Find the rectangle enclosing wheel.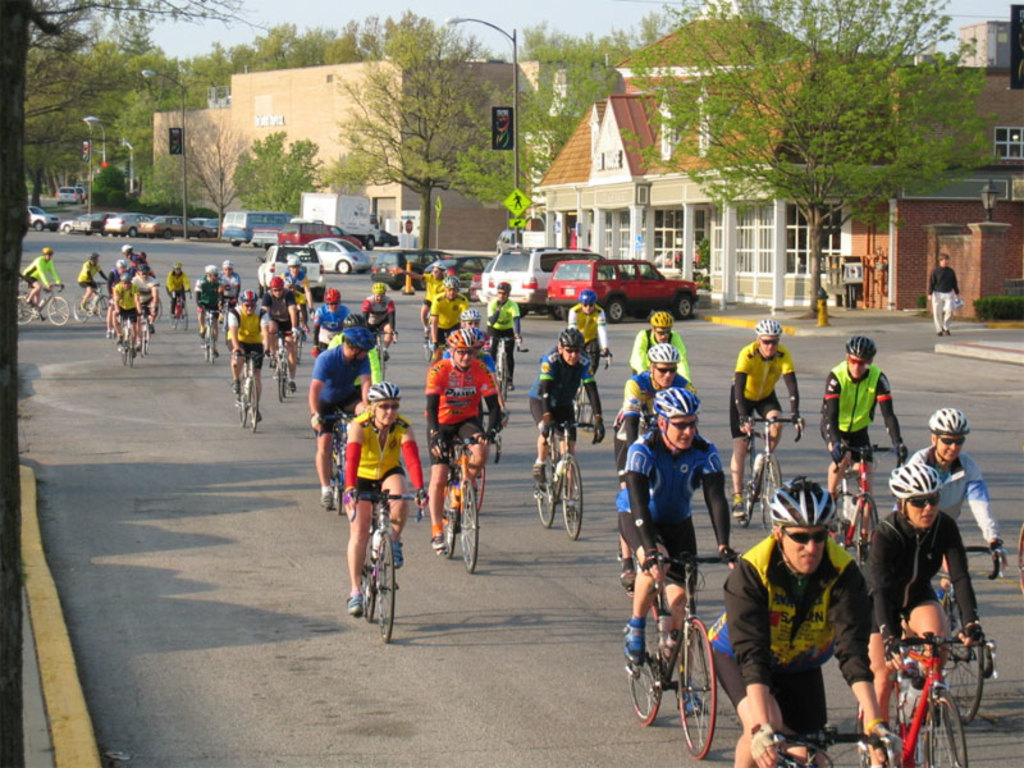
[left=206, top=323, right=223, bottom=362].
